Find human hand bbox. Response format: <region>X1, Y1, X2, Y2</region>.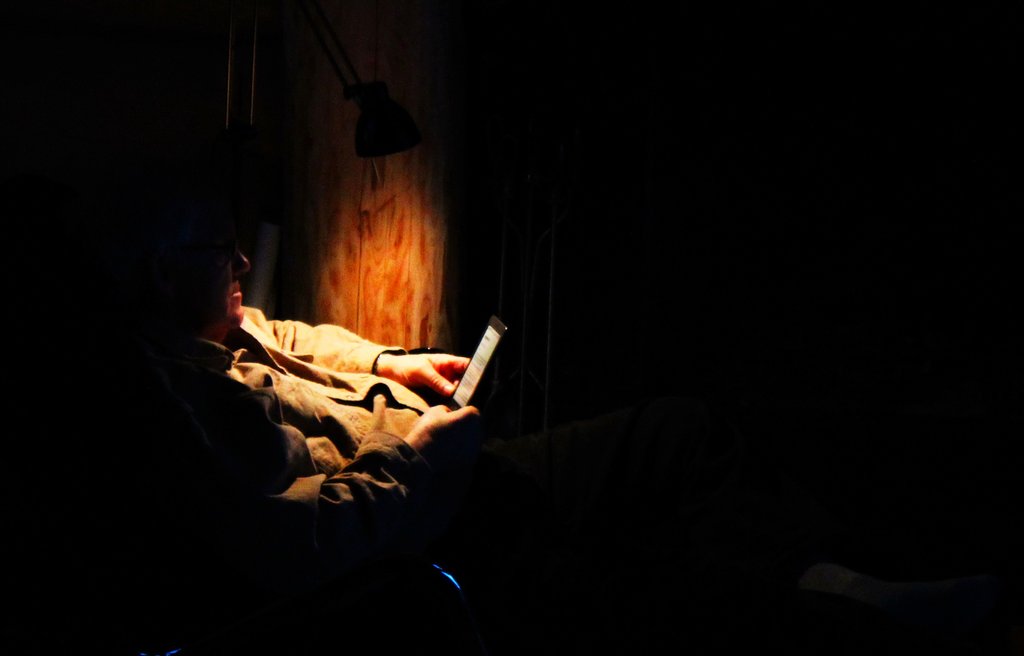
<region>407, 402, 486, 452</region>.
